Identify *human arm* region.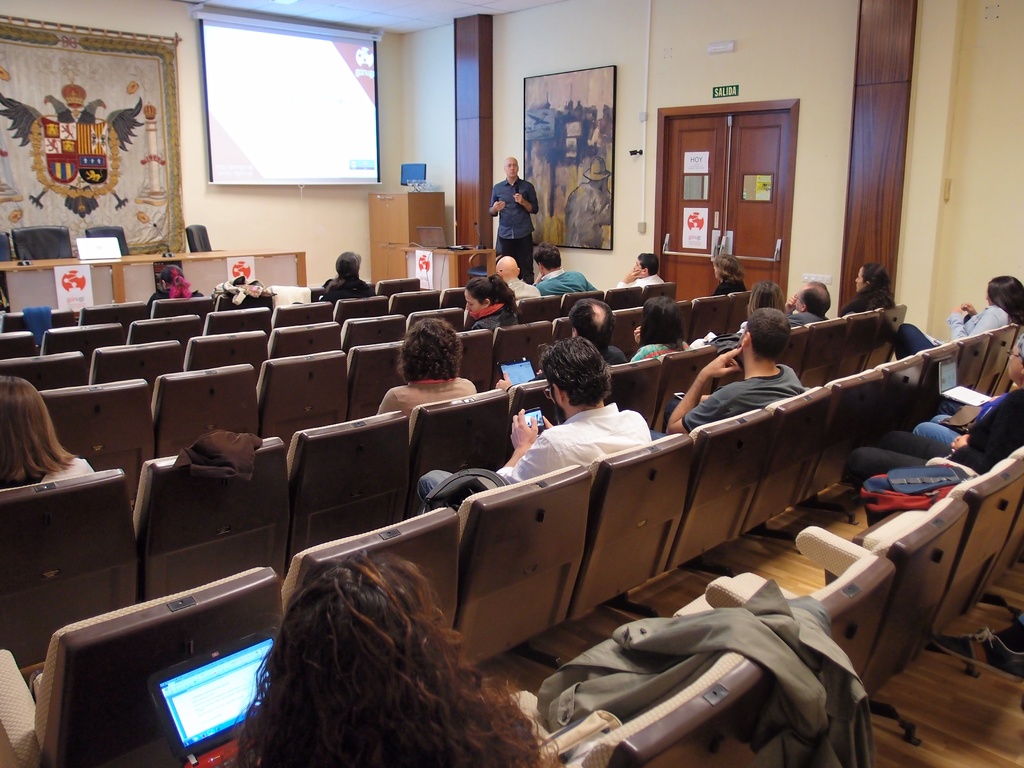
Region: [620,271,634,284].
